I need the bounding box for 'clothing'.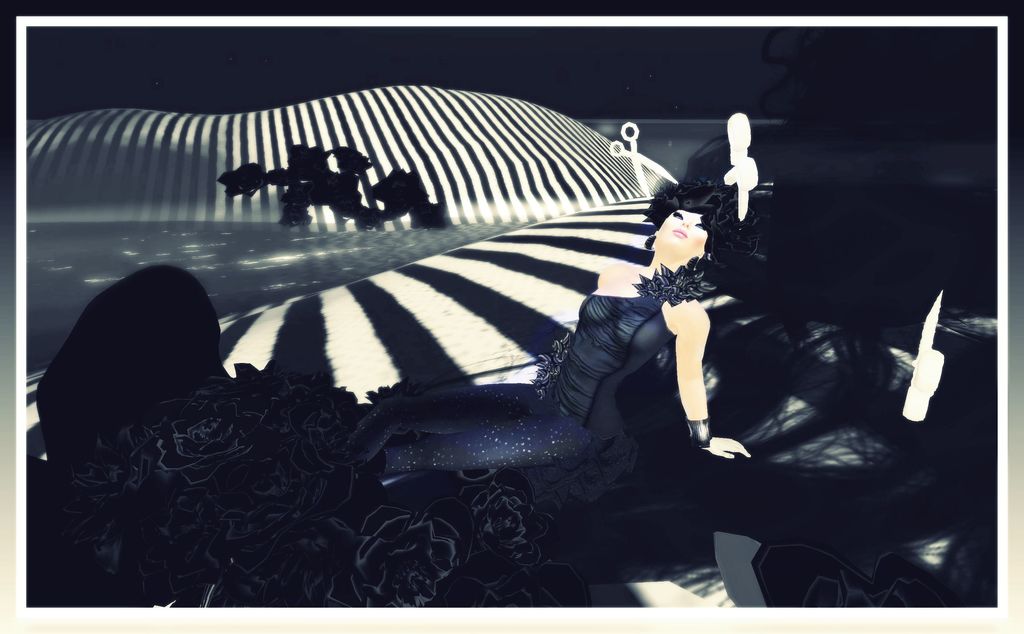
Here it is: {"x1": 322, "y1": 257, "x2": 703, "y2": 480}.
